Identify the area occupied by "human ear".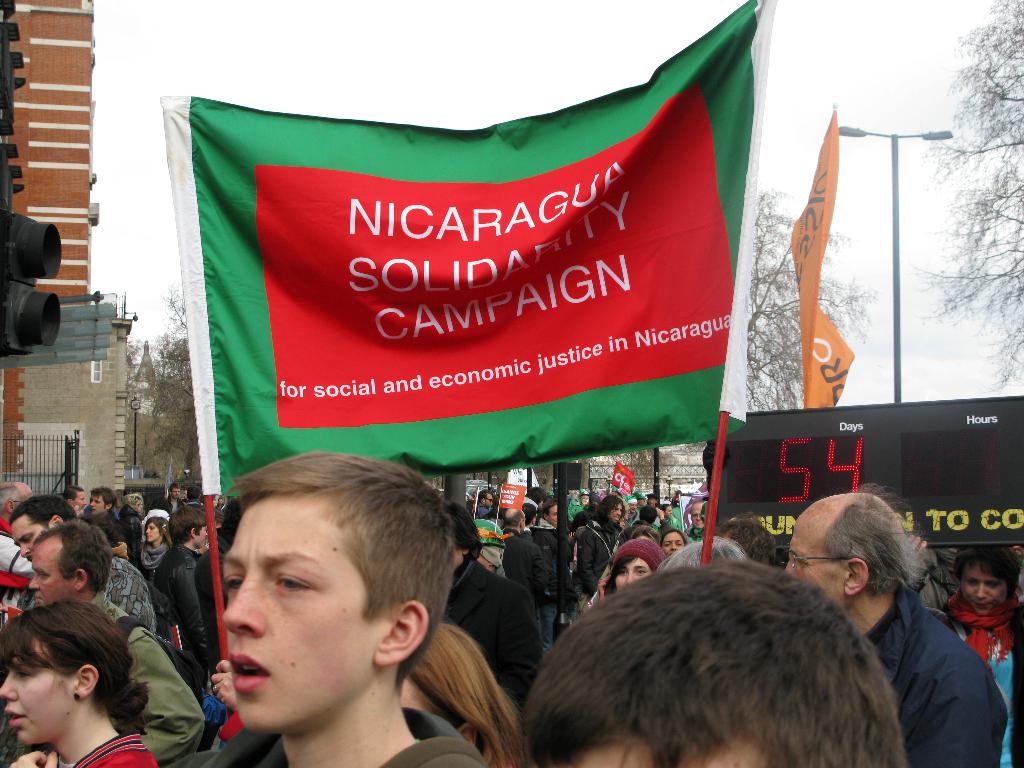
Area: rect(78, 664, 99, 700).
